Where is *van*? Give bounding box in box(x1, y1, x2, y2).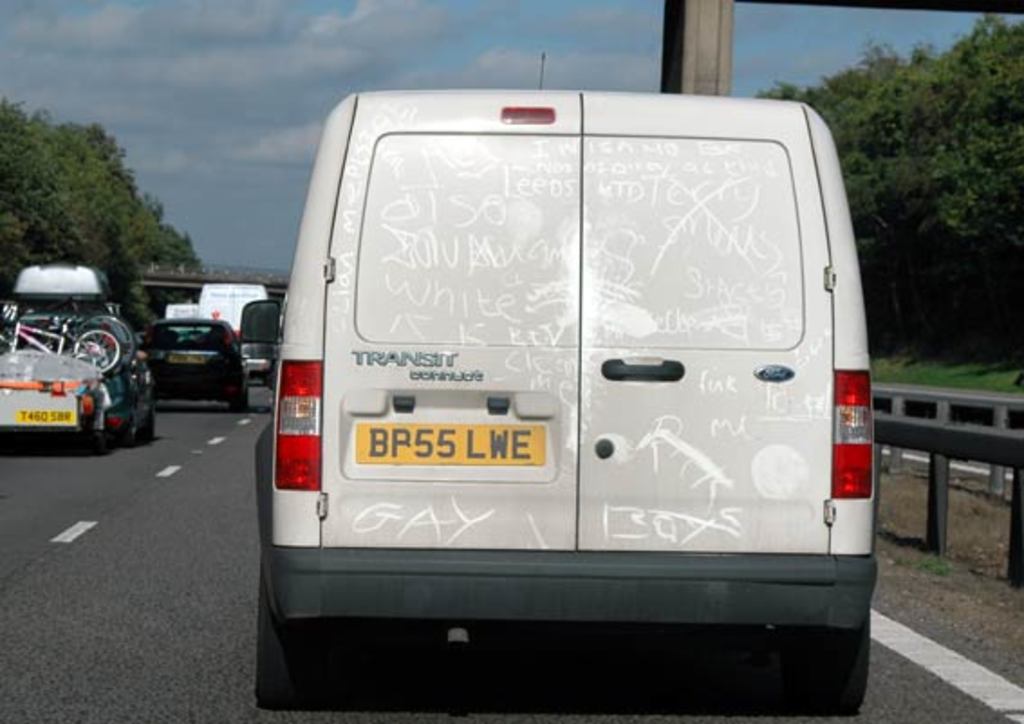
box(195, 282, 267, 381).
